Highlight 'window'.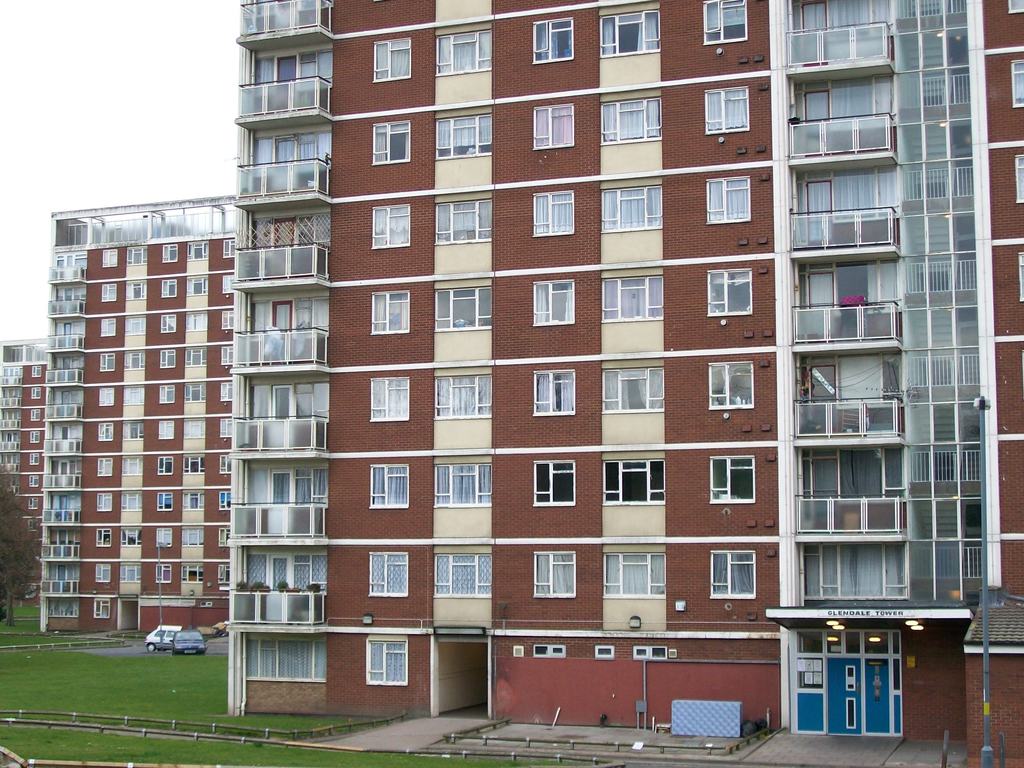
Highlighted region: x1=708 y1=455 x2=758 y2=502.
